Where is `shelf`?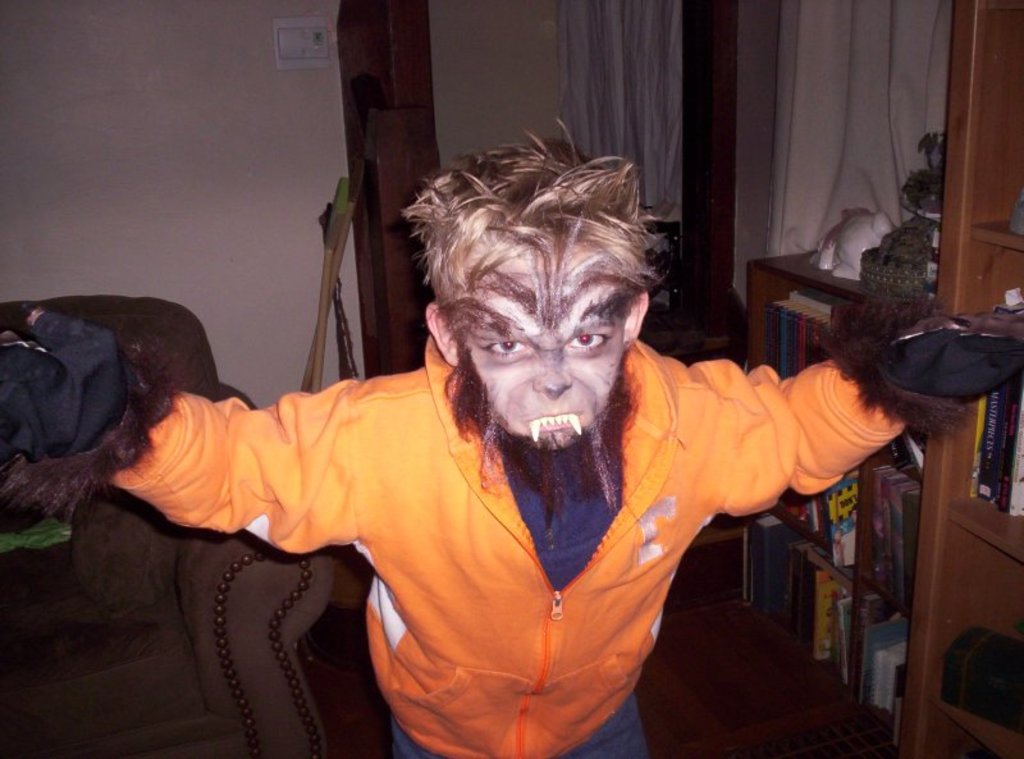
rect(927, 370, 1023, 553).
